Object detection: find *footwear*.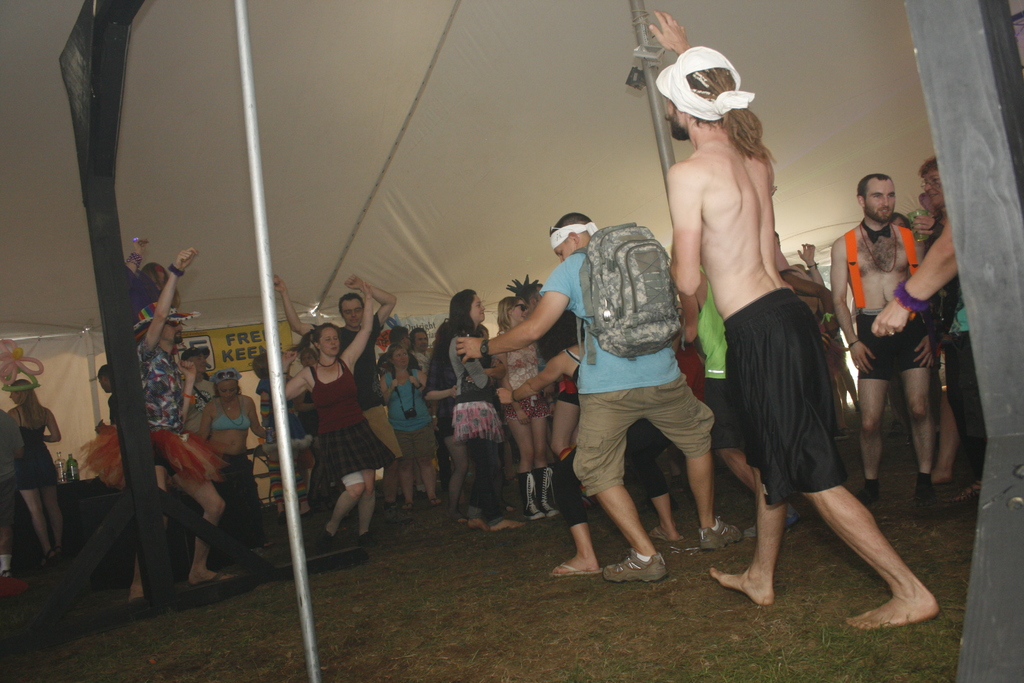
{"left": 518, "top": 471, "right": 548, "bottom": 518}.
